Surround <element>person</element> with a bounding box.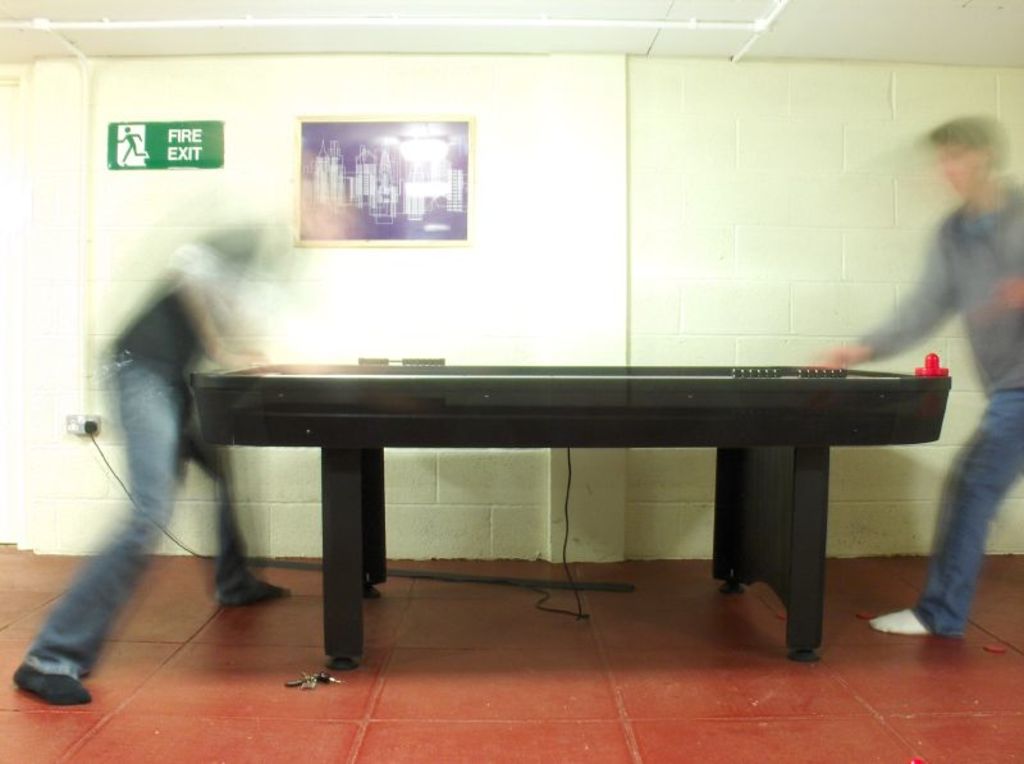
[left=65, top=157, right=268, bottom=720].
